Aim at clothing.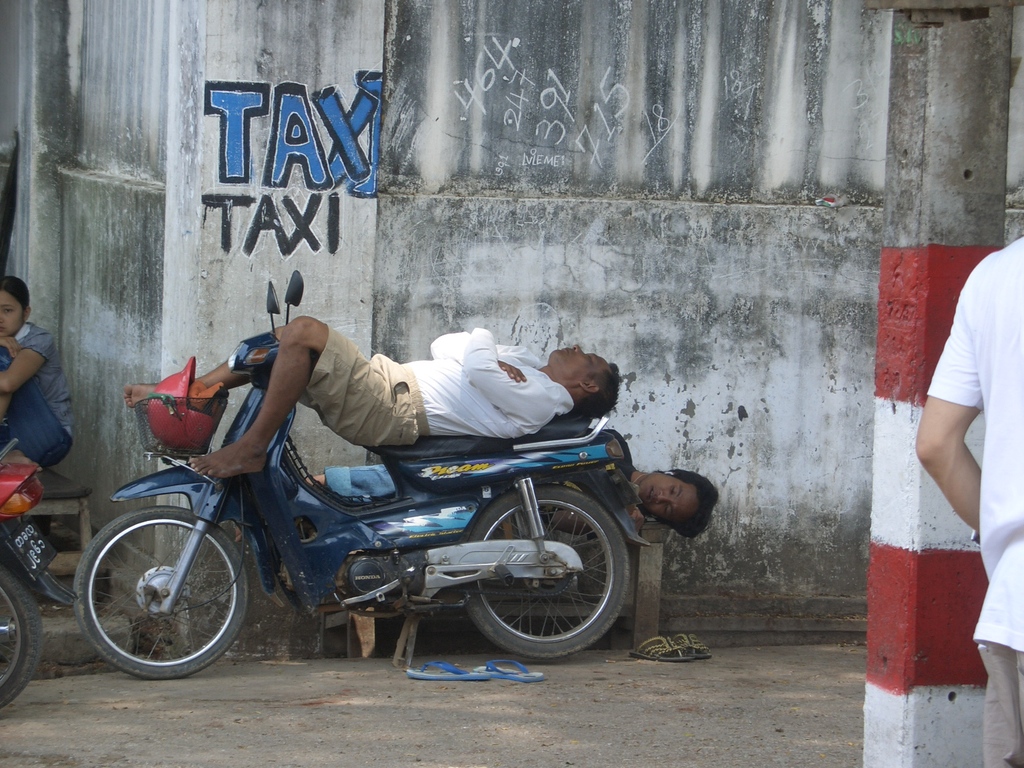
Aimed at (588,427,633,480).
